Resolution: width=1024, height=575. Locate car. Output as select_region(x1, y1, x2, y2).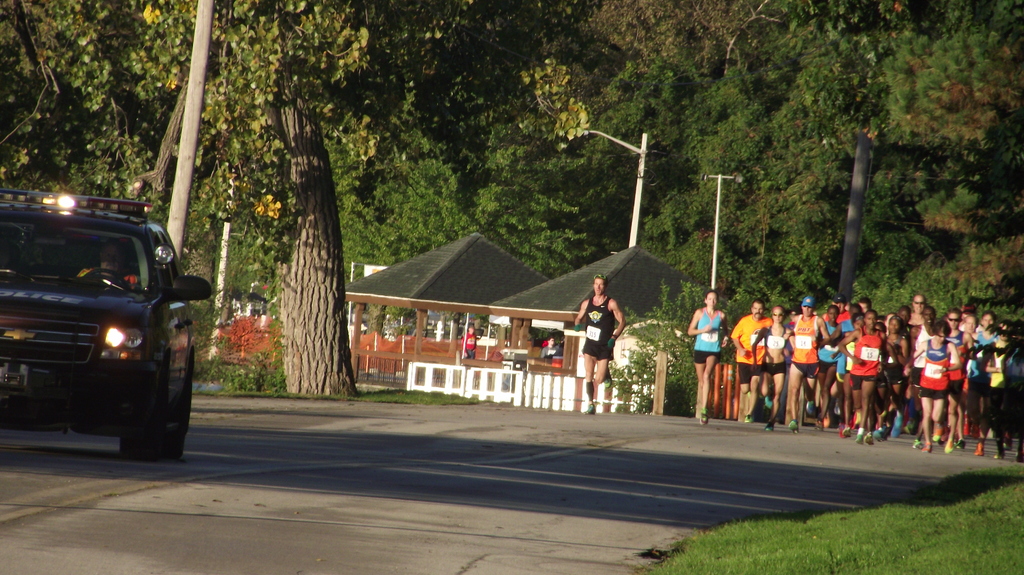
select_region(0, 184, 213, 469).
